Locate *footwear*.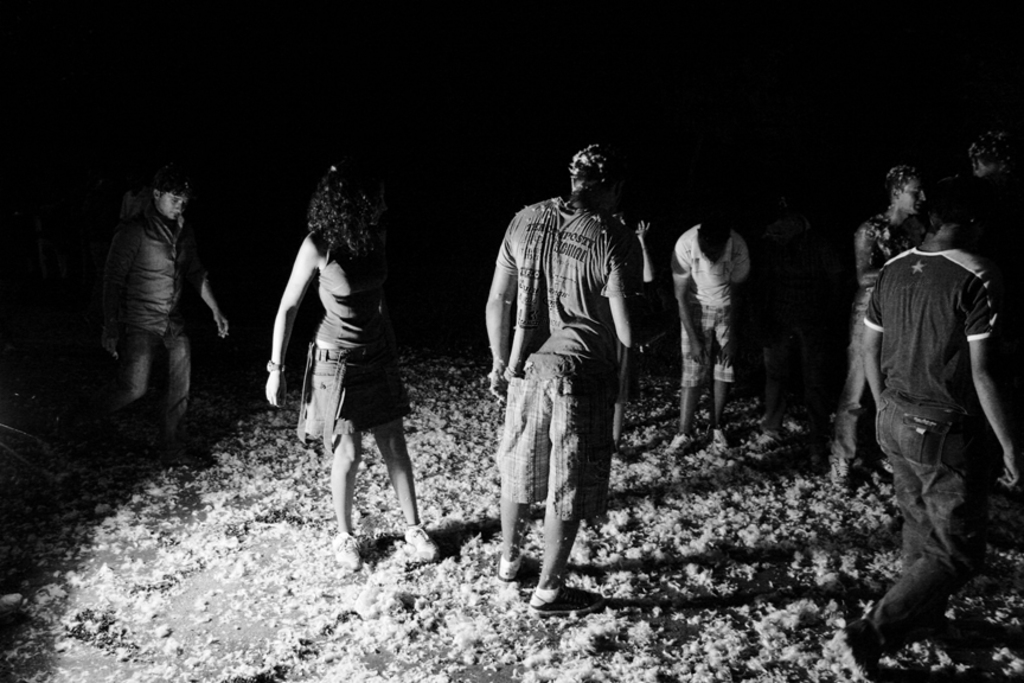
Bounding box: BBox(526, 585, 599, 615).
